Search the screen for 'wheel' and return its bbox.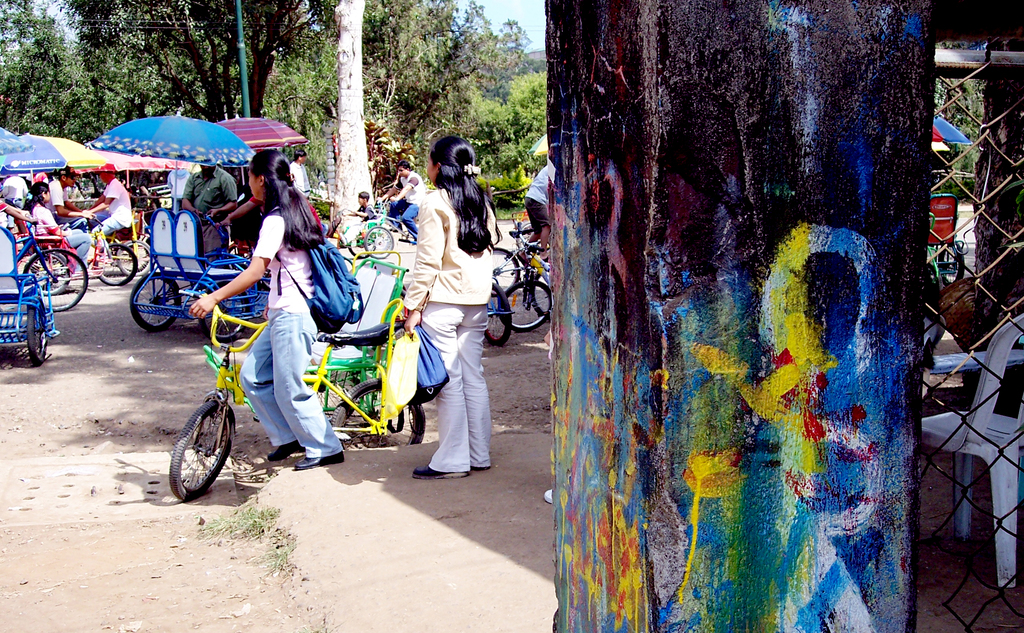
Found: [left=482, top=283, right=510, bottom=347].
